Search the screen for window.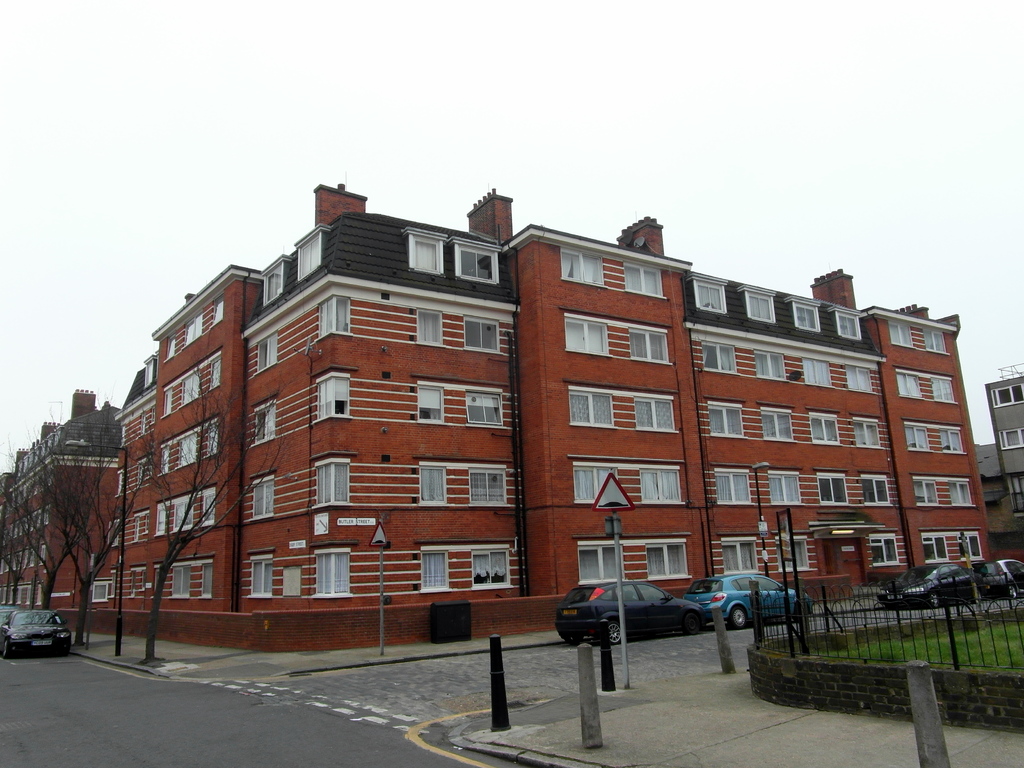
Found at box(738, 579, 755, 590).
